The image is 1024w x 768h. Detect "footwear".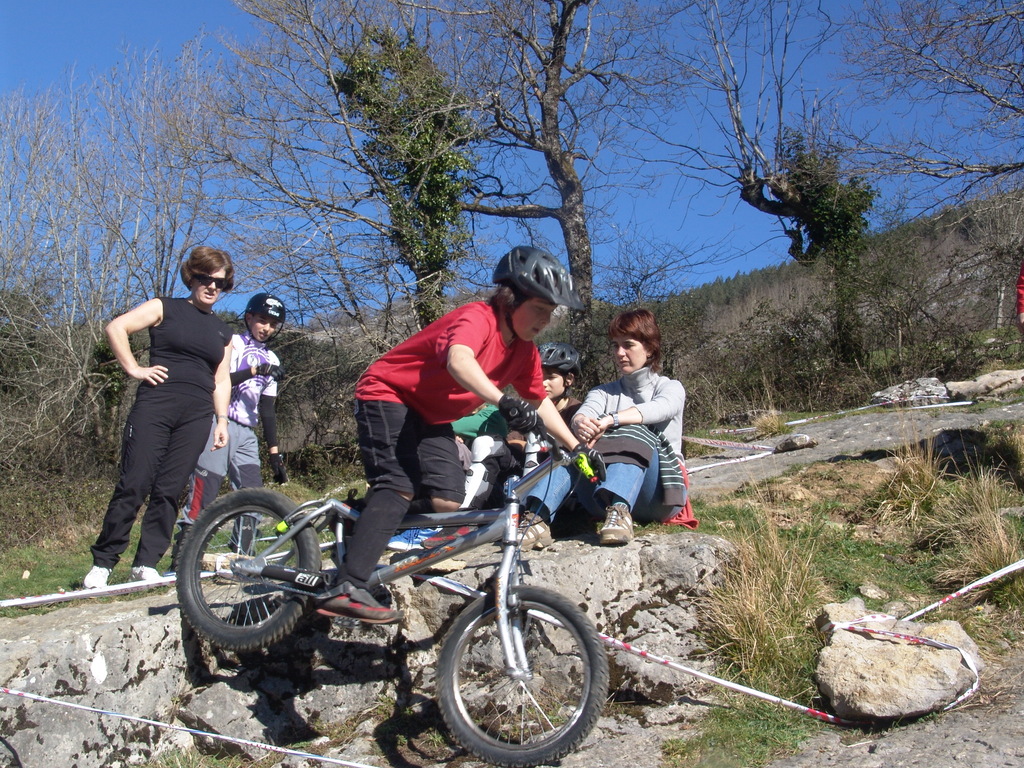
Detection: box(518, 506, 554, 549).
